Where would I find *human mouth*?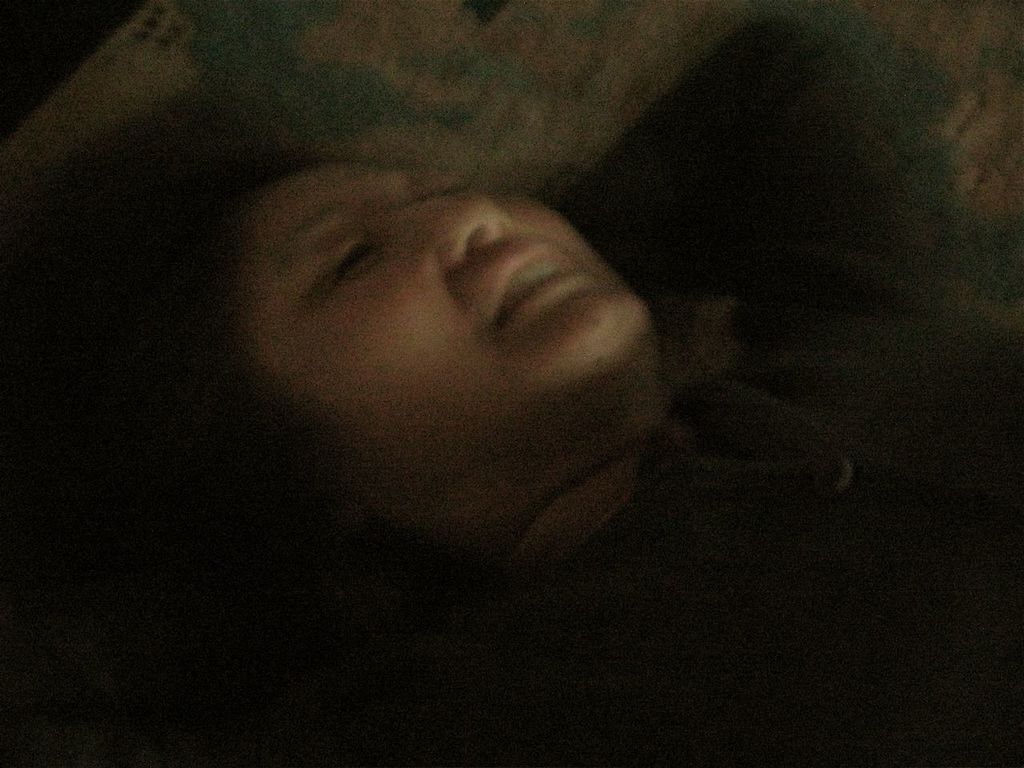
At {"left": 493, "top": 241, "right": 588, "bottom": 329}.
